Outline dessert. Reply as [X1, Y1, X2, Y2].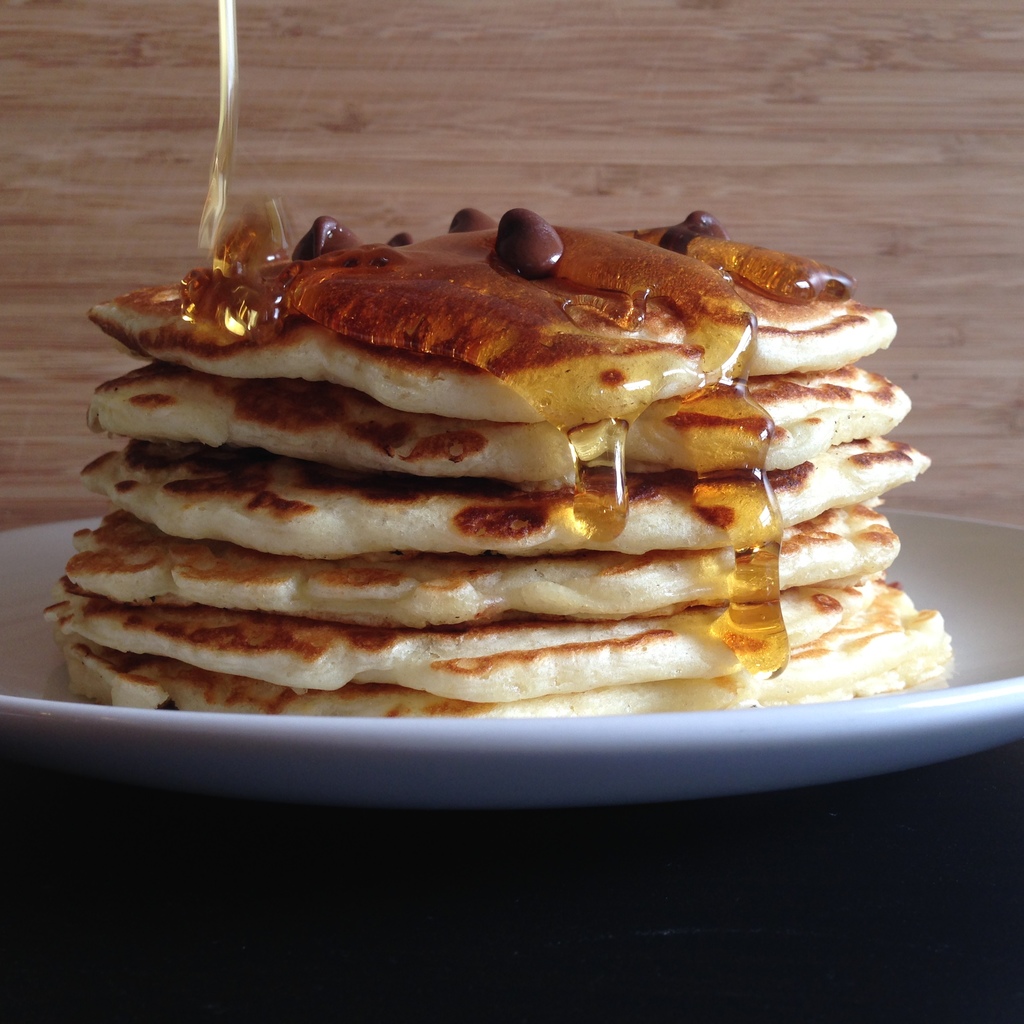
[53, 209, 961, 721].
